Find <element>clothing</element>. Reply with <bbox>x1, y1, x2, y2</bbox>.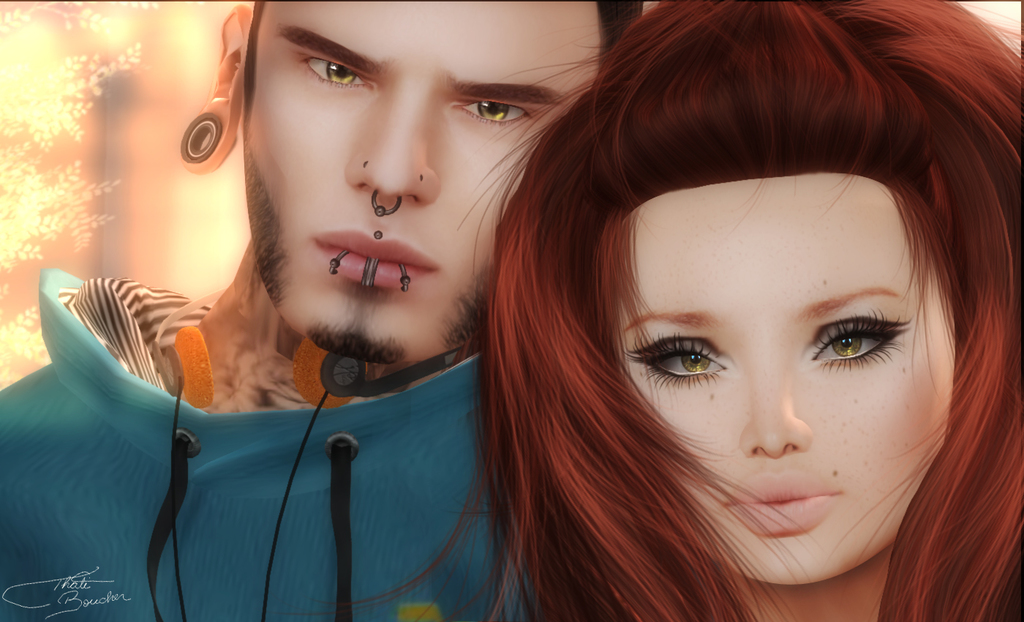
<bbox>3, 280, 645, 616</bbox>.
